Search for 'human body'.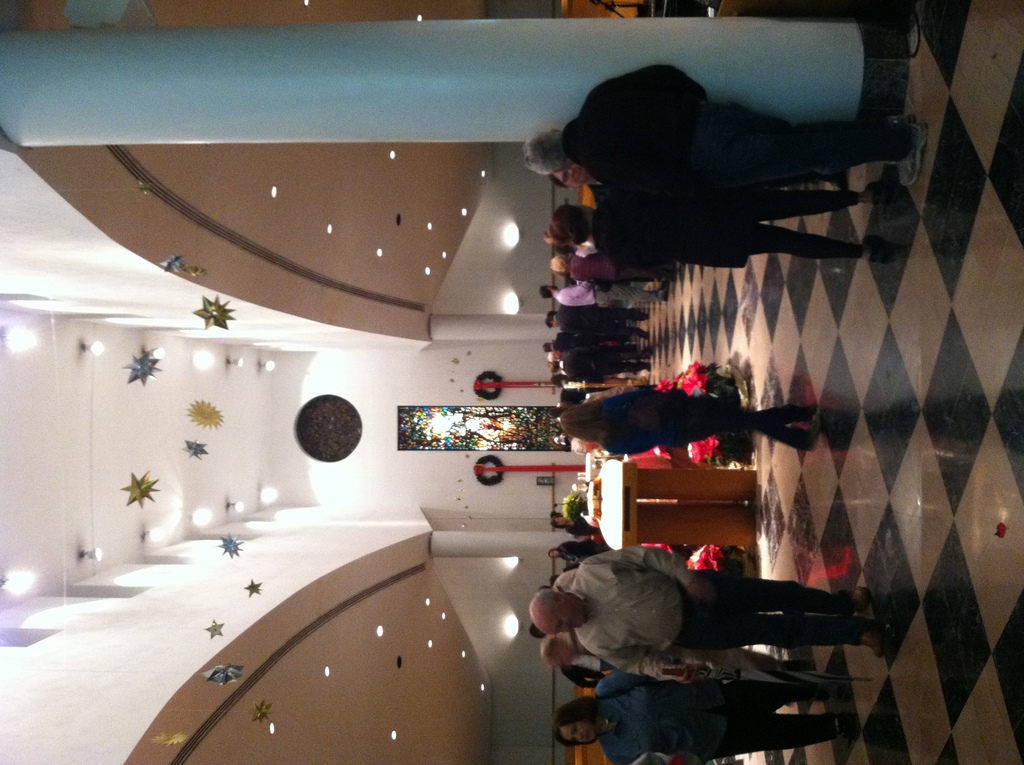
Found at [left=548, top=512, right=599, bottom=536].
